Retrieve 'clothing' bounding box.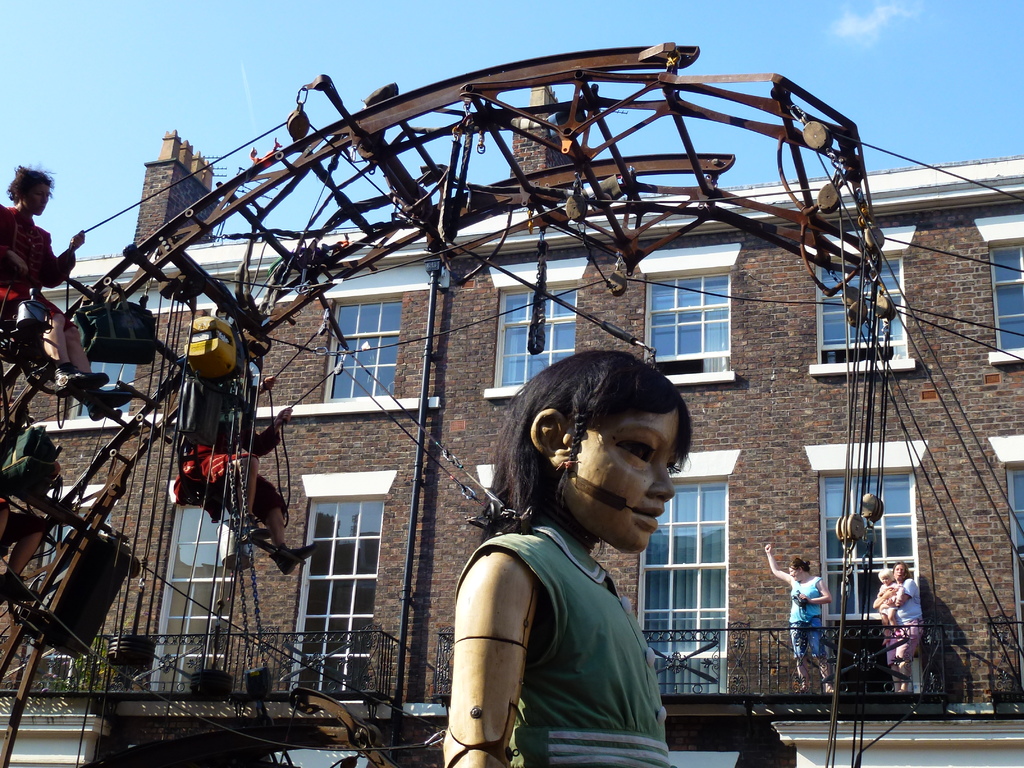
Bounding box: <region>887, 626, 923, 663</region>.
